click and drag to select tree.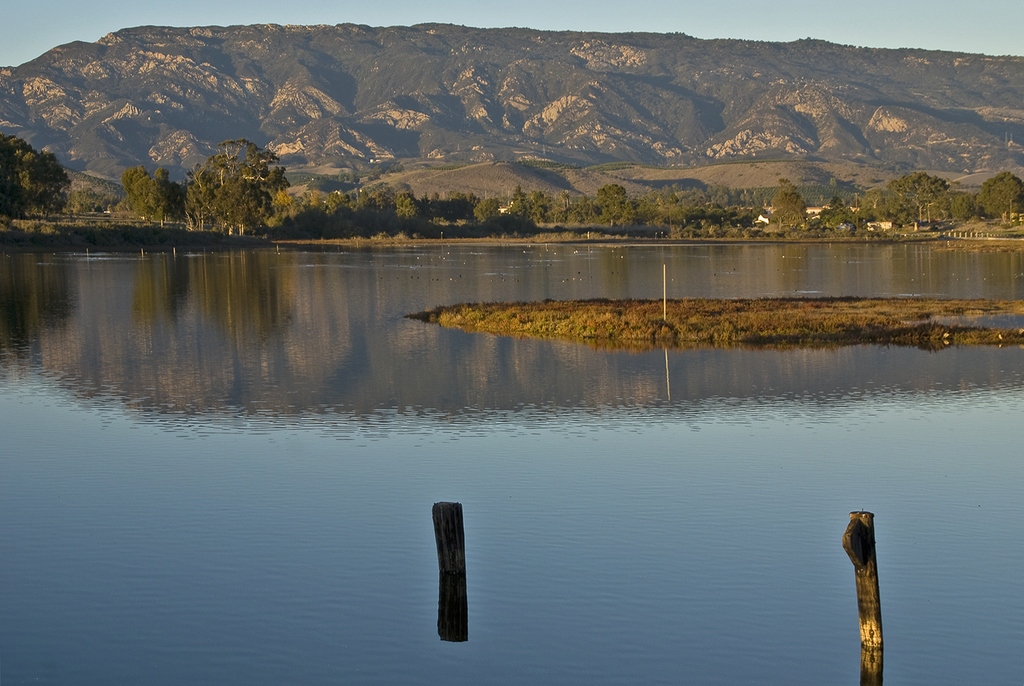
Selection: region(370, 186, 392, 213).
